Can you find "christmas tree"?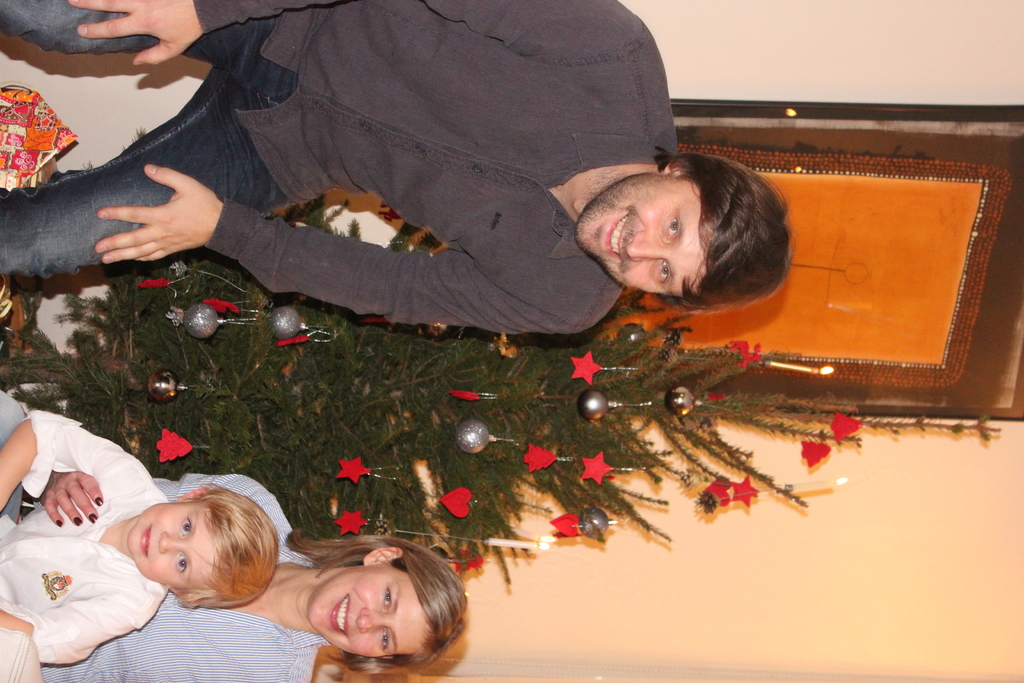
Yes, bounding box: <region>0, 170, 1004, 605</region>.
